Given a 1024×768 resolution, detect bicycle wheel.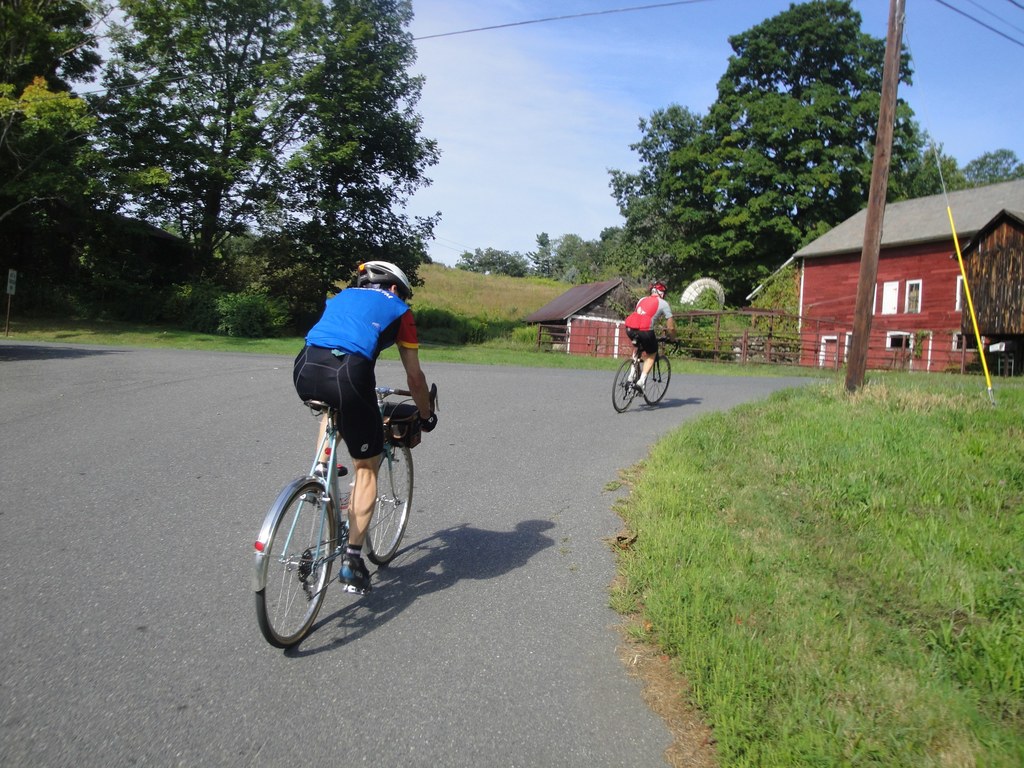
<bbox>253, 483, 337, 647</bbox>.
